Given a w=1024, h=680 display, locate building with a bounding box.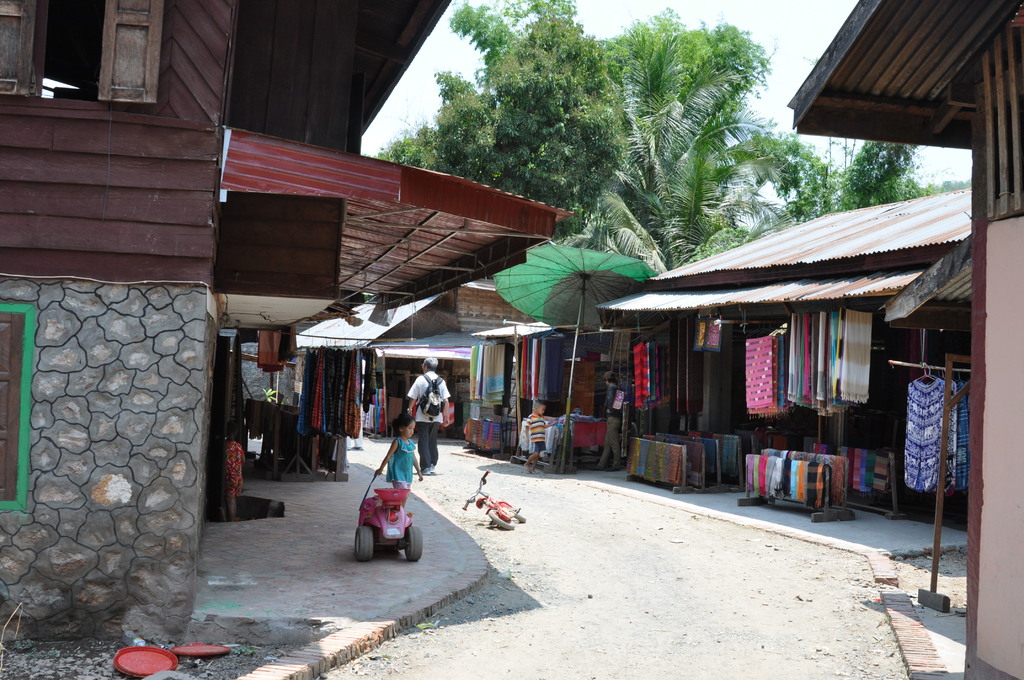
Located: (x1=0, y1=0, x2=573, y2=636).
